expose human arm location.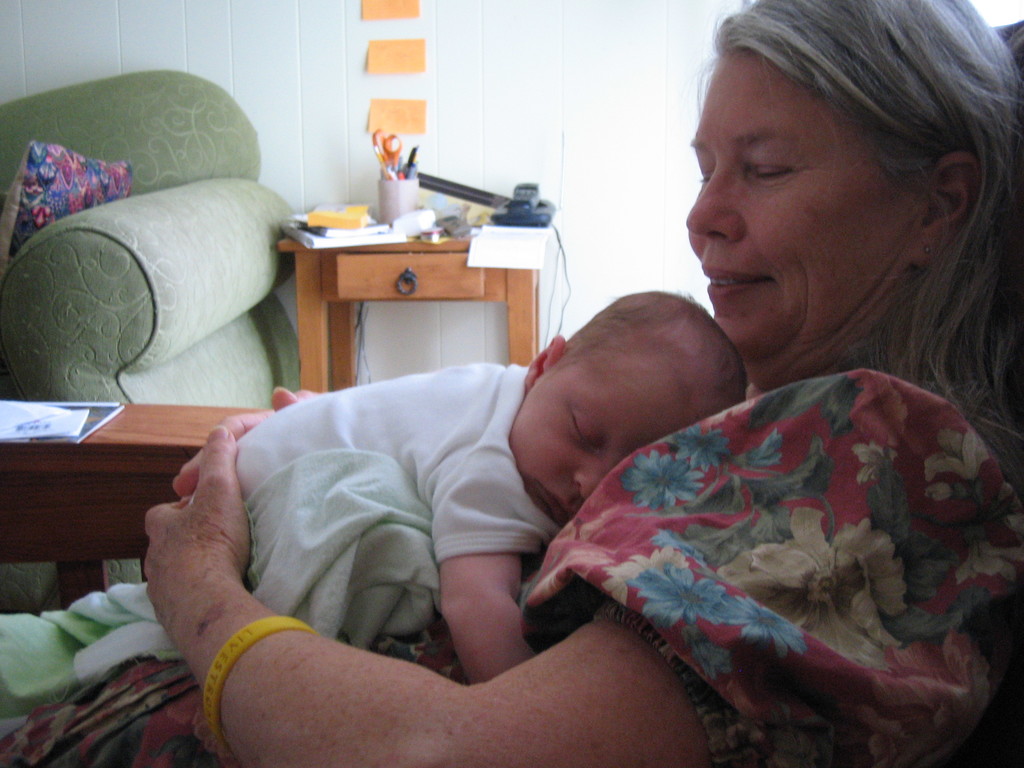
Exposed at pyautogui.locateOnScreen(155, 473, 652, 756).
